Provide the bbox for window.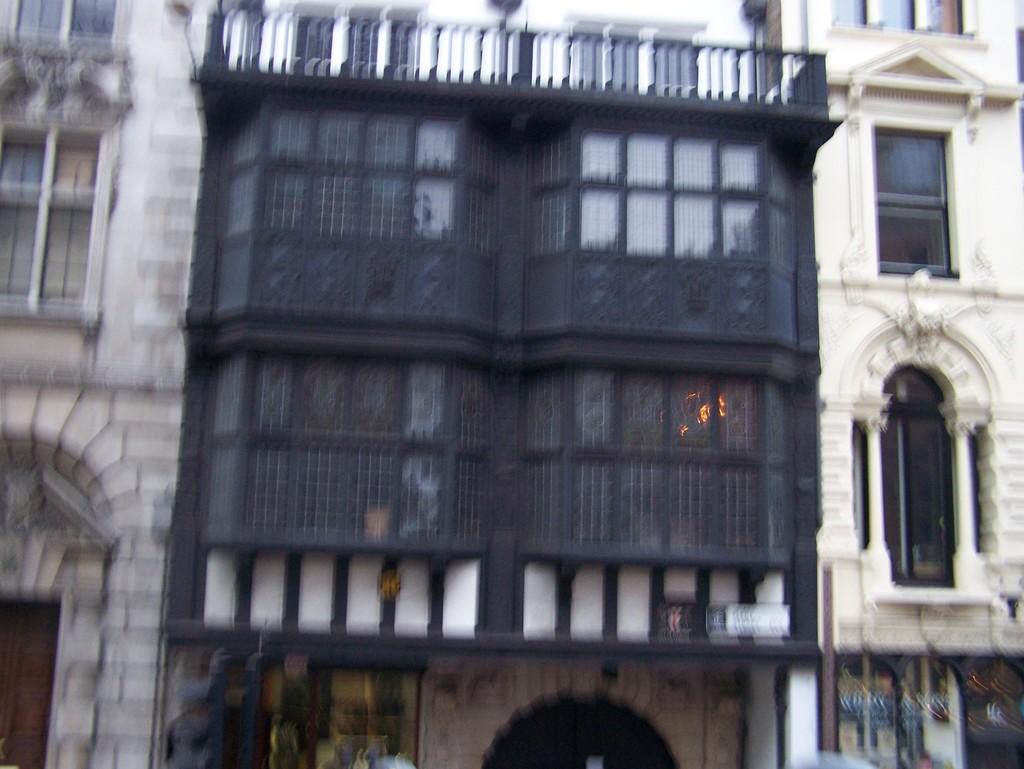
0:587:65:768.
